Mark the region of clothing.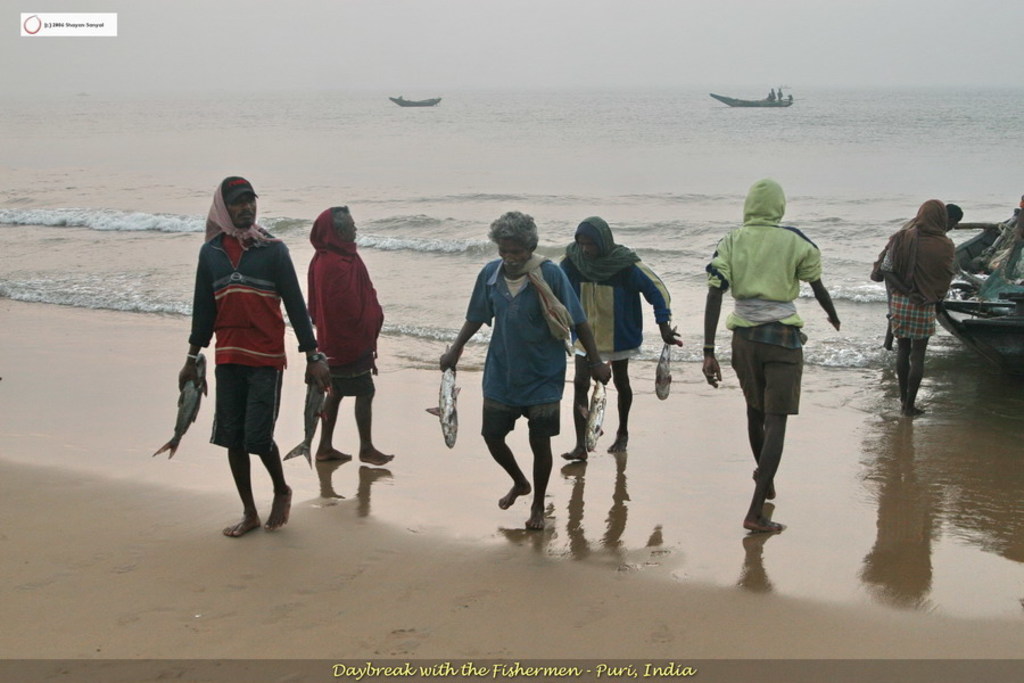
Region: bbox(869, 228, 967, 298).
